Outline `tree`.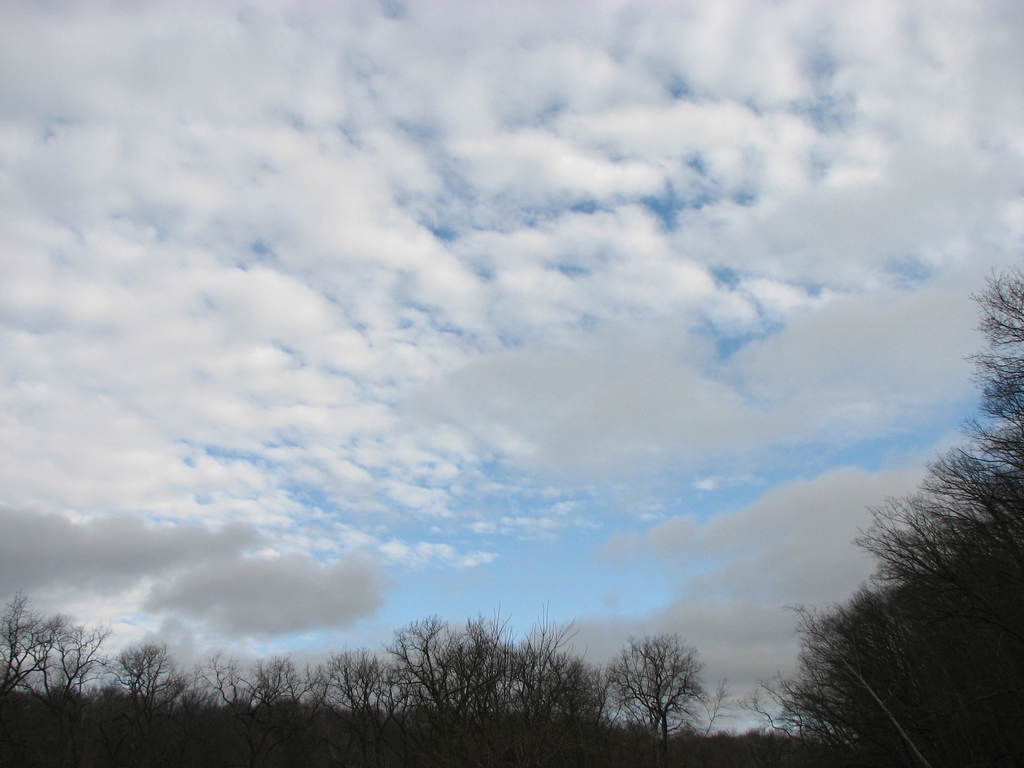
Outline: detection(308, 651, 404, 767).
